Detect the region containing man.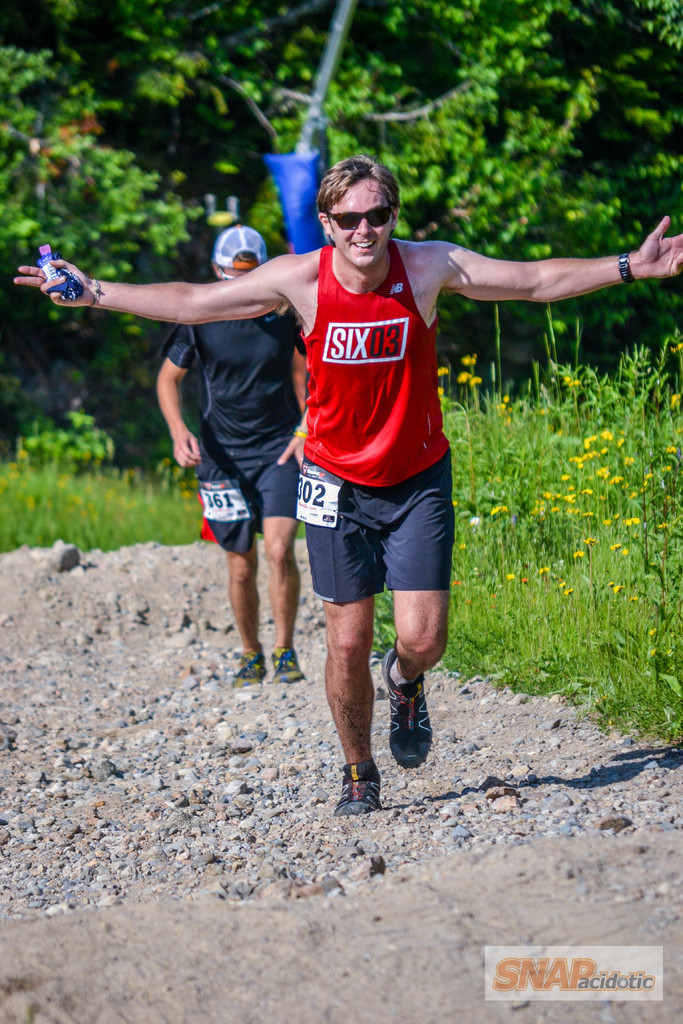
{"left": 161, "top": 223, "right": 324, "bottom": 669}.
